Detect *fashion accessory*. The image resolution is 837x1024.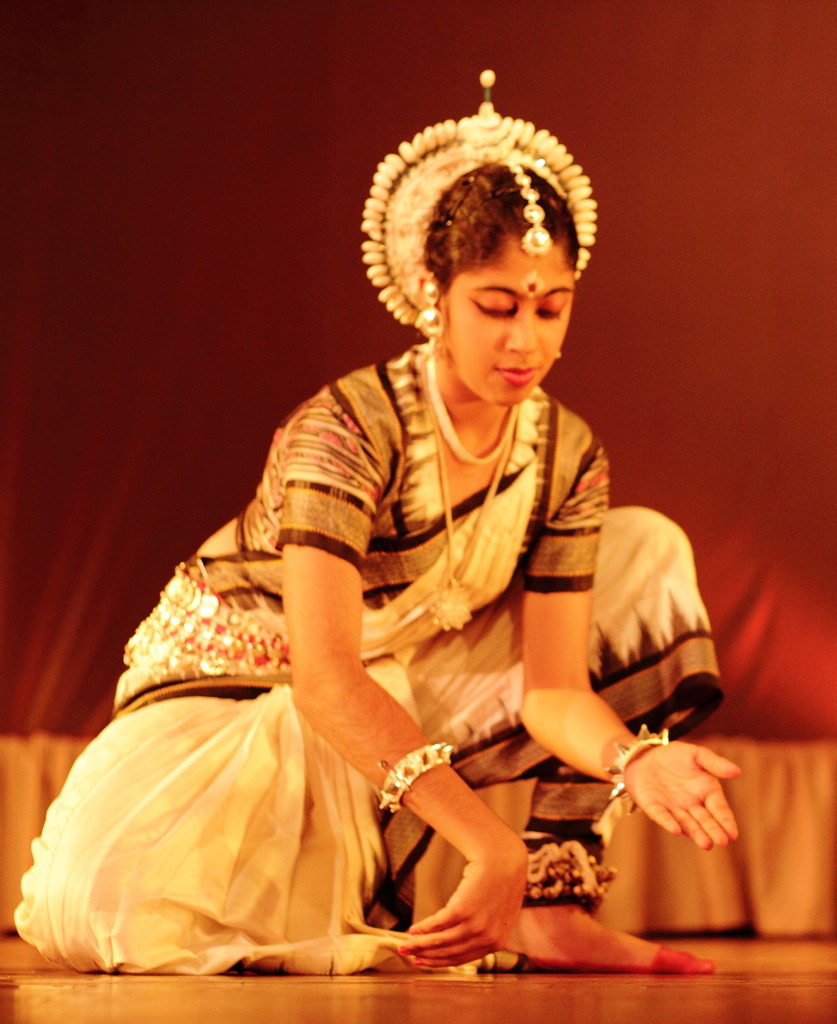
[left=361, top=67, right=599, bottom=326].
